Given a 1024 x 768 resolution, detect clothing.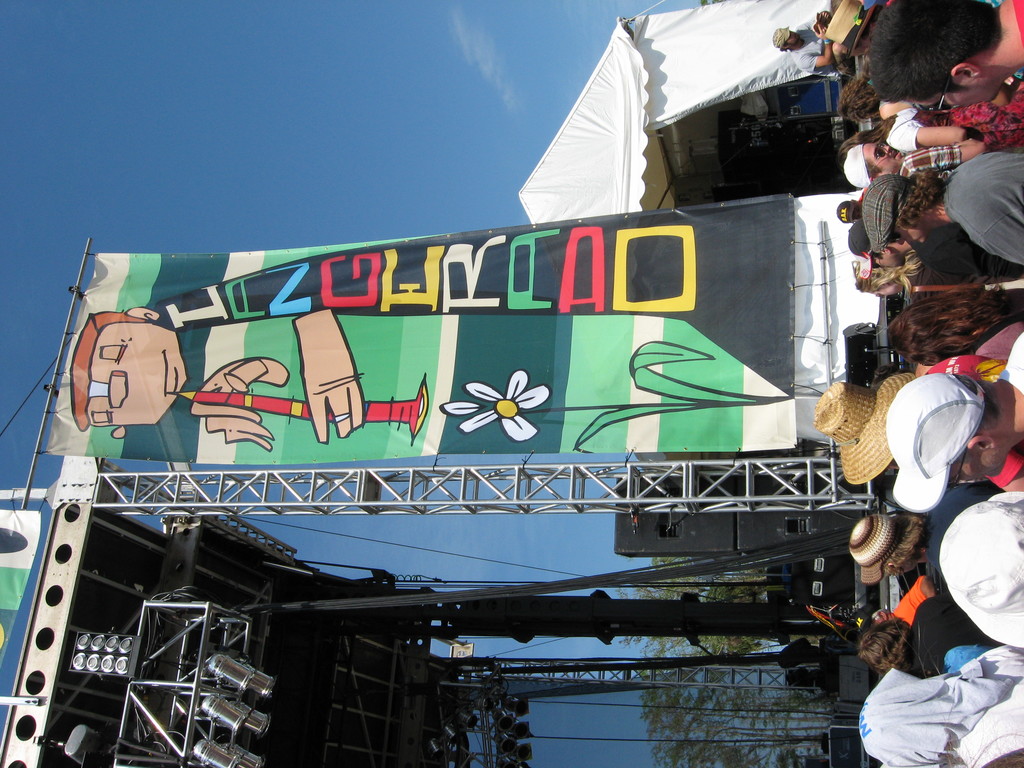
select_region(916, 488, 1000, 600).
